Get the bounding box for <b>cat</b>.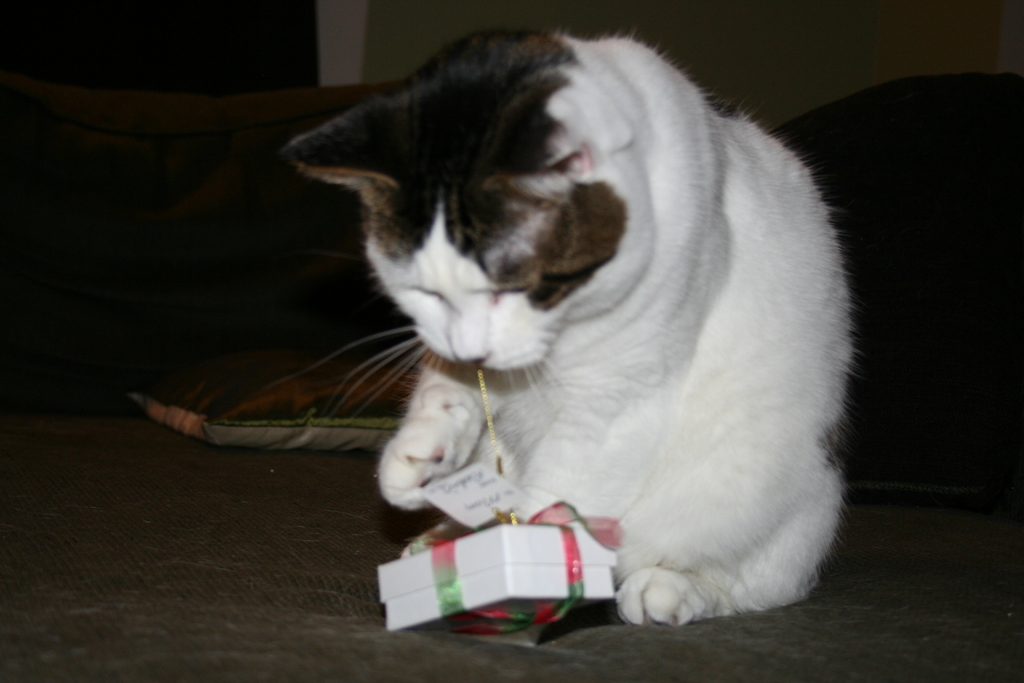
Rect(278, 26, 858, 630).
